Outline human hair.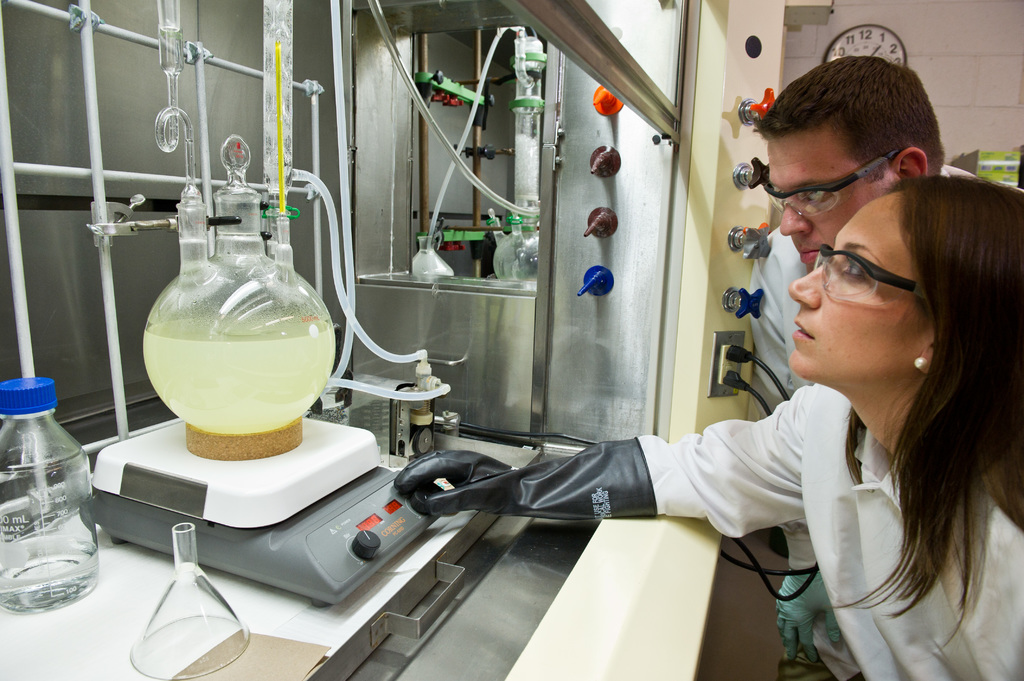
Outline: (x1=836, y1=172, x2=1023, y2=653).
